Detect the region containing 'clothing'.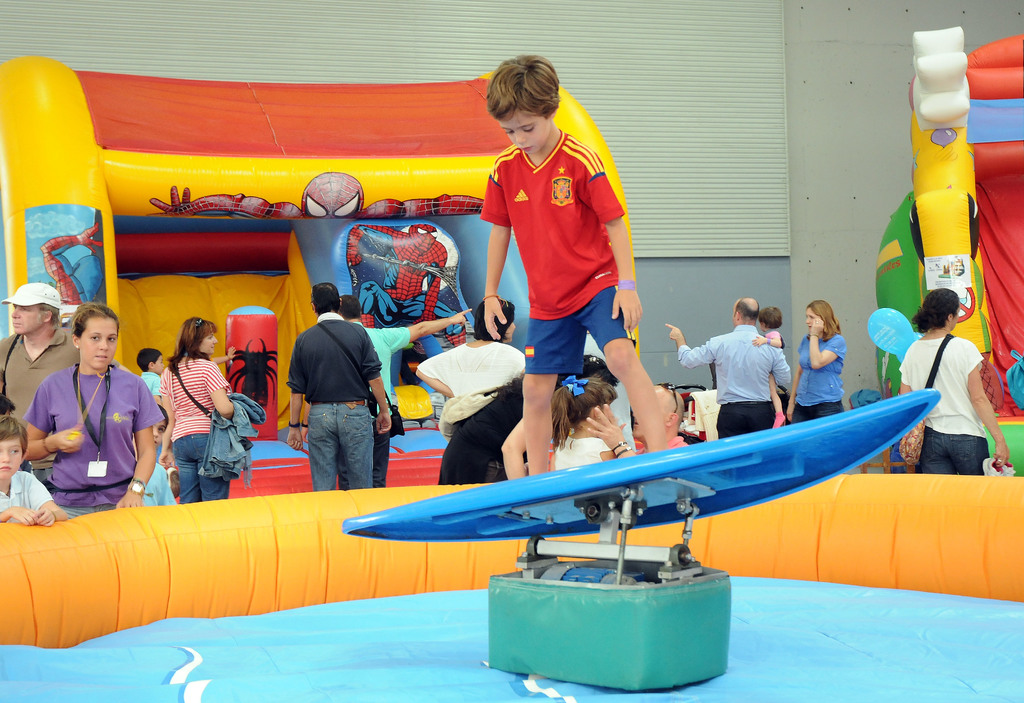
box=[552, 437, 609, 468].
